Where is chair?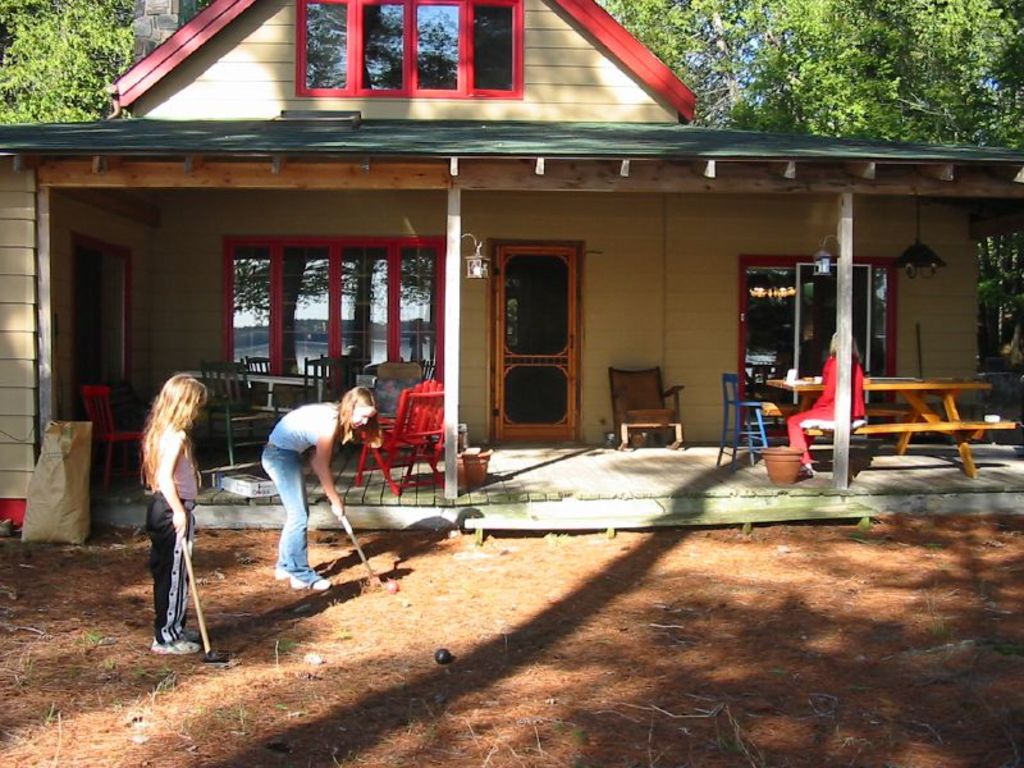
(378, 360, 421, 460).
